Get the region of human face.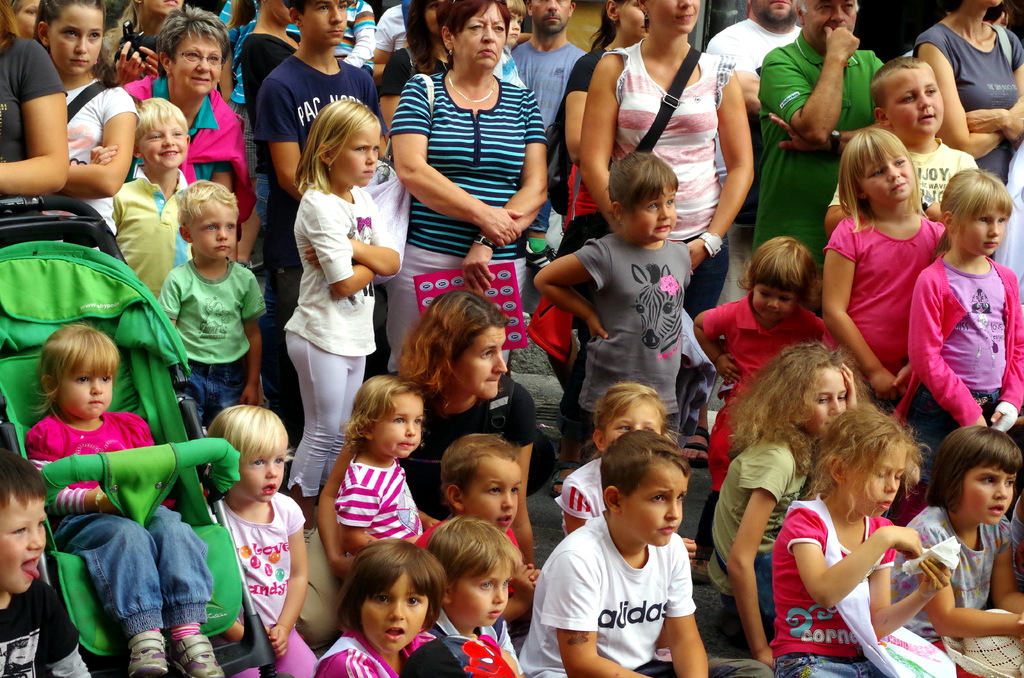
region(308, 0, 346, 46).
